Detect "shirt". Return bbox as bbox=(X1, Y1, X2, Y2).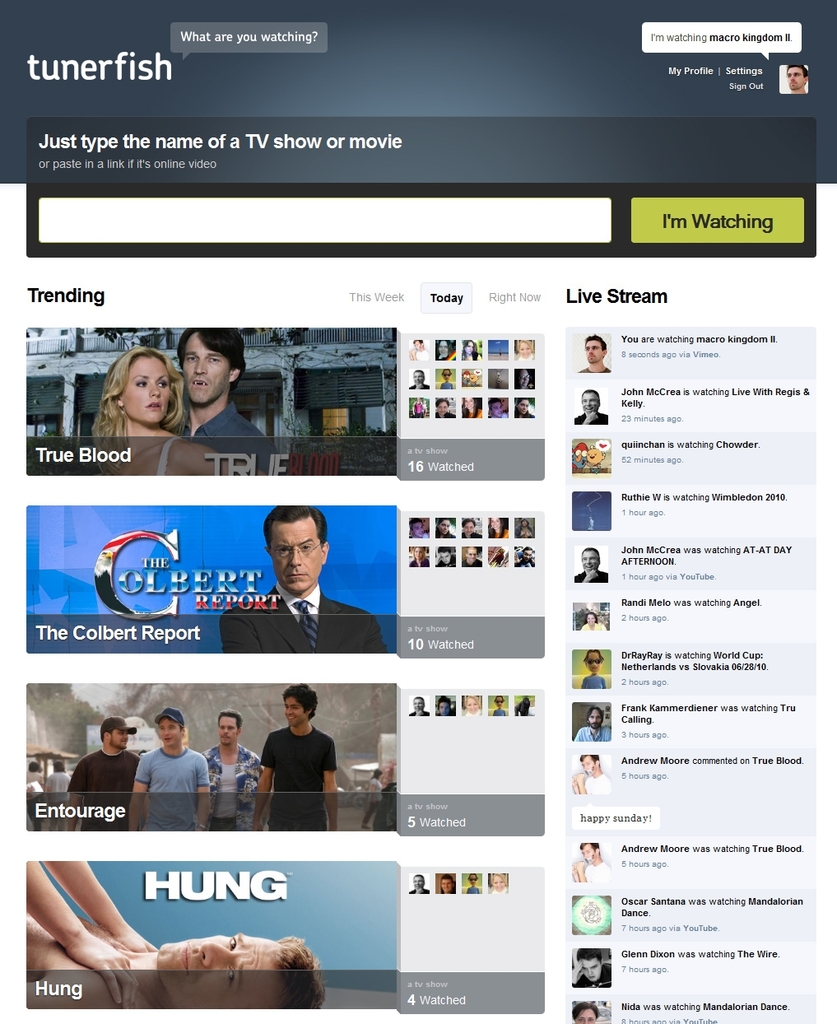
bbox=(277, 584, 318, 619).
